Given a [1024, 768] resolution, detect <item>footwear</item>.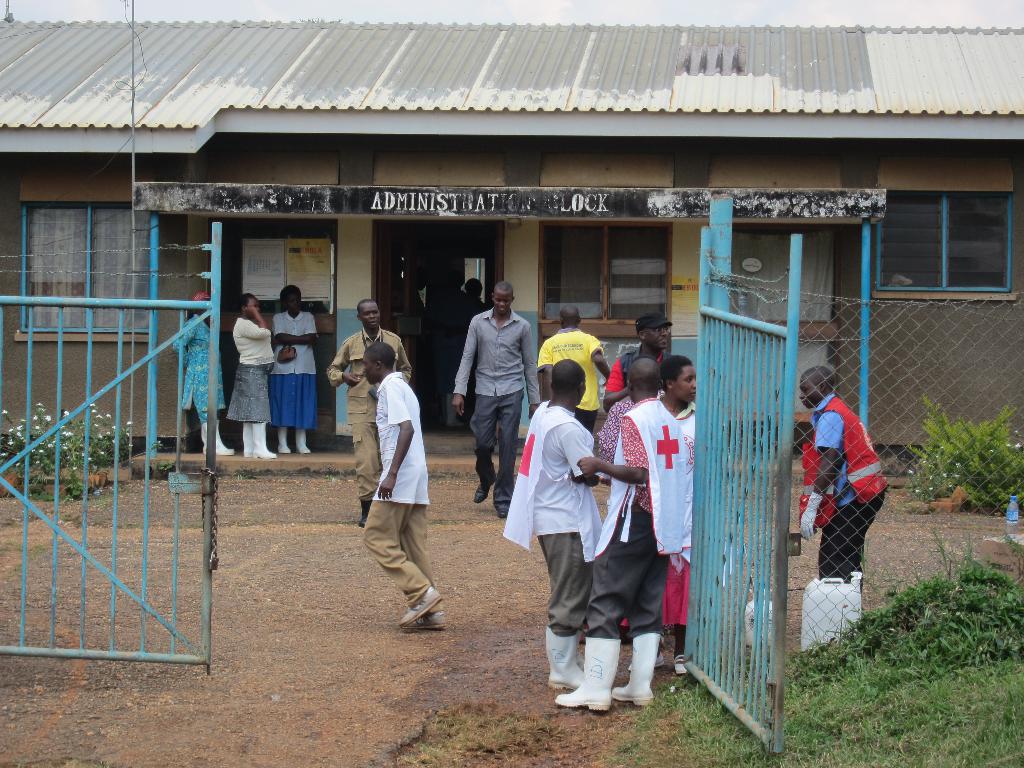
<region>538, 625, 585, 695</region>.
